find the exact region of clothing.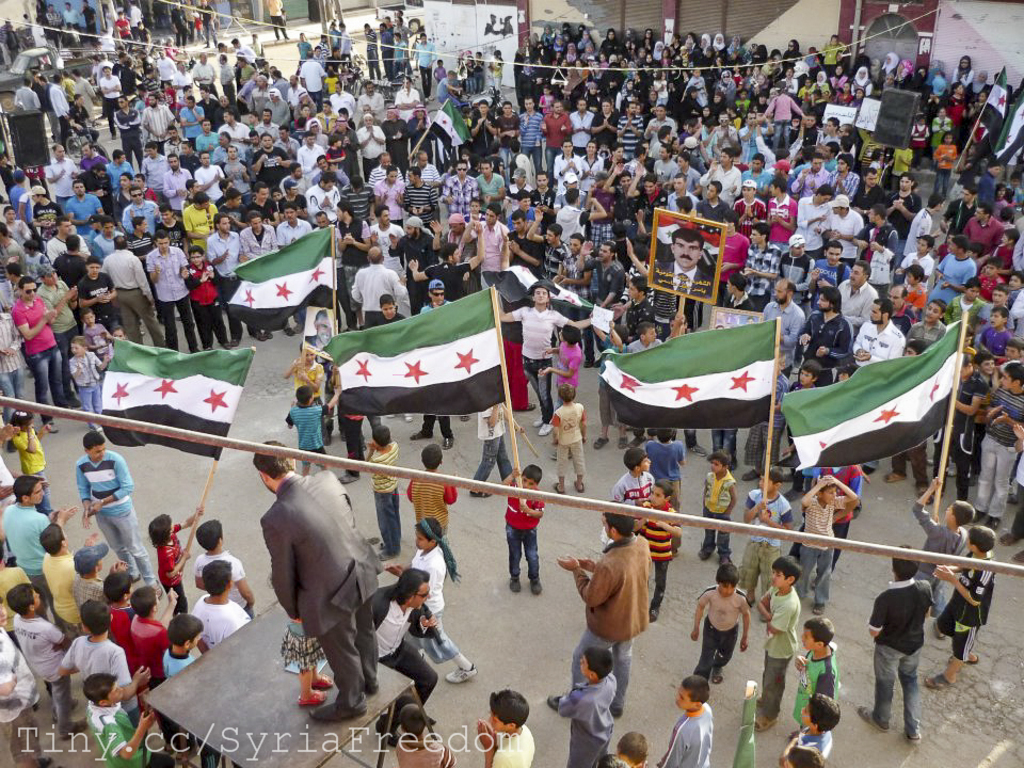
Exact region: box=[509, 525, 539, 586].
